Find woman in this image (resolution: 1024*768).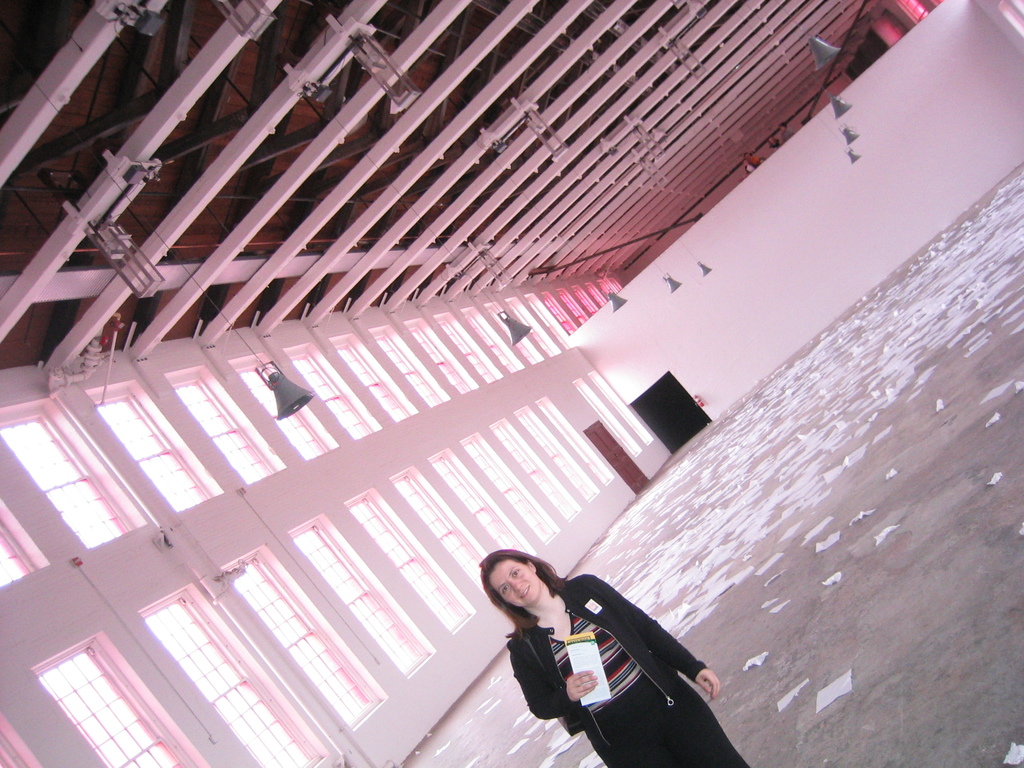
box(459, 529, 724, 766).
